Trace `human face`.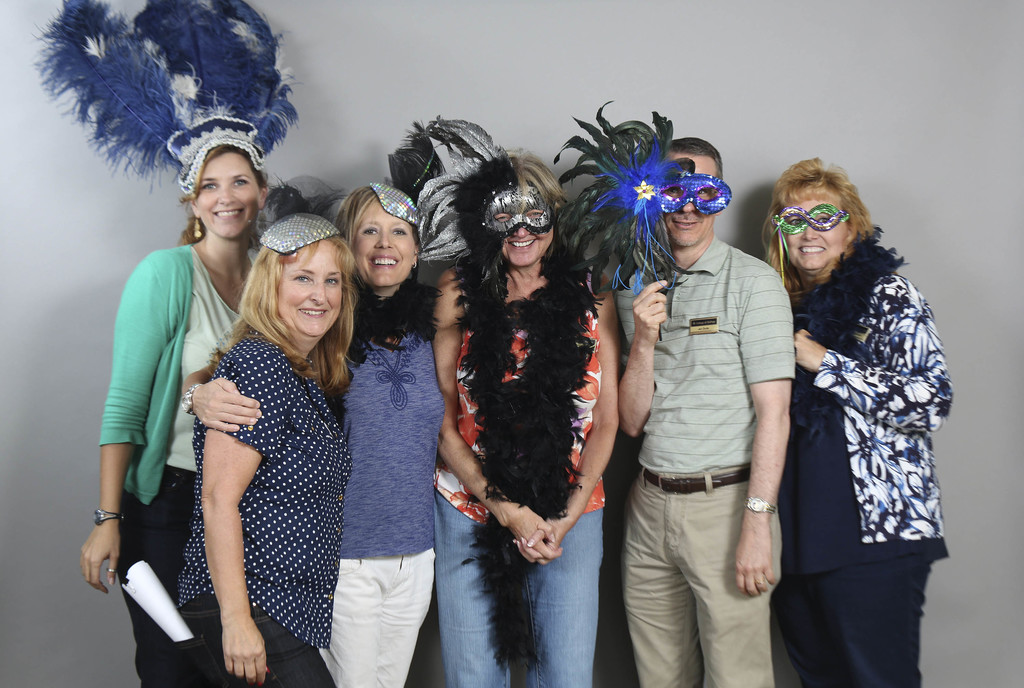
Traced to [353, 205, 413, 289].
